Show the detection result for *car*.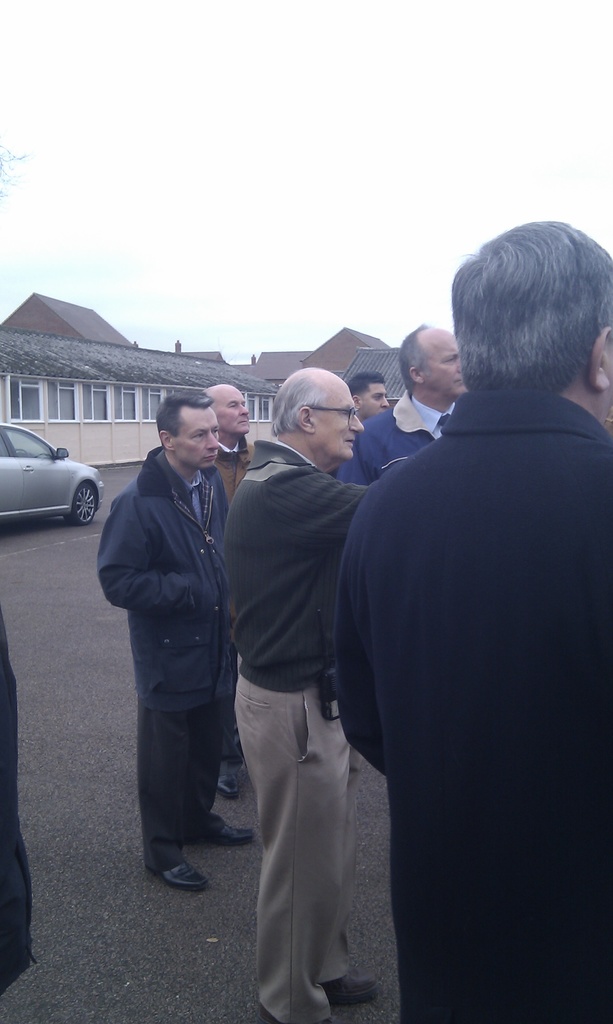
locate(3, 428, 102, 533).
